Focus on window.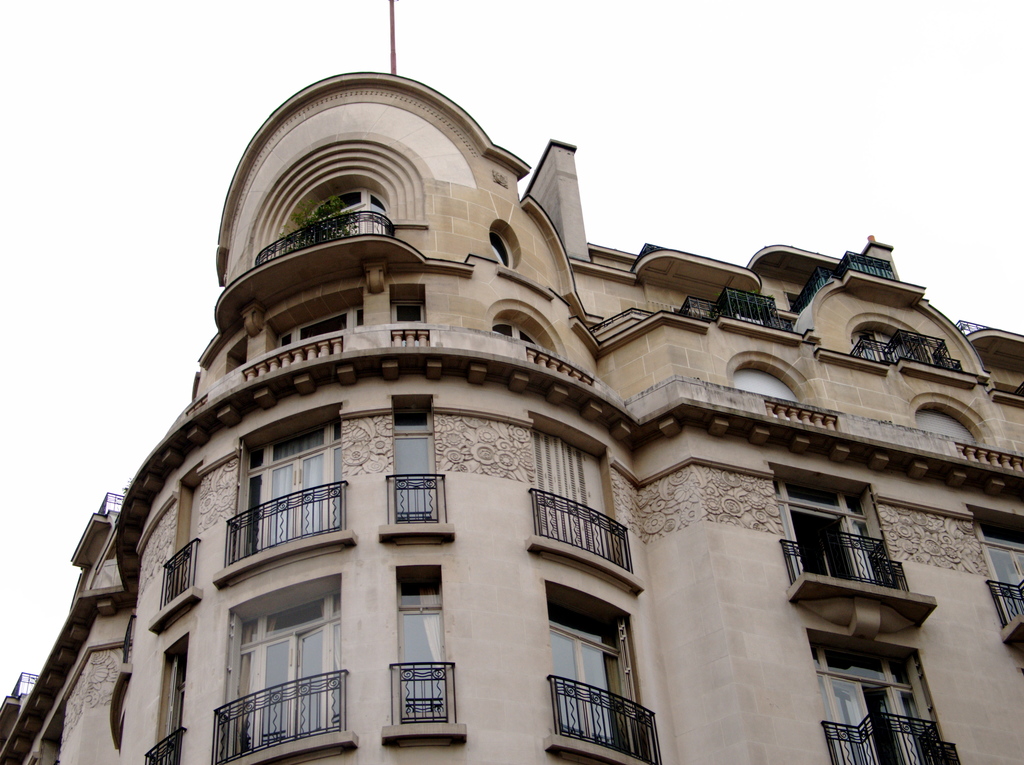
Focused at Rect(150, 646, 185, 763).
